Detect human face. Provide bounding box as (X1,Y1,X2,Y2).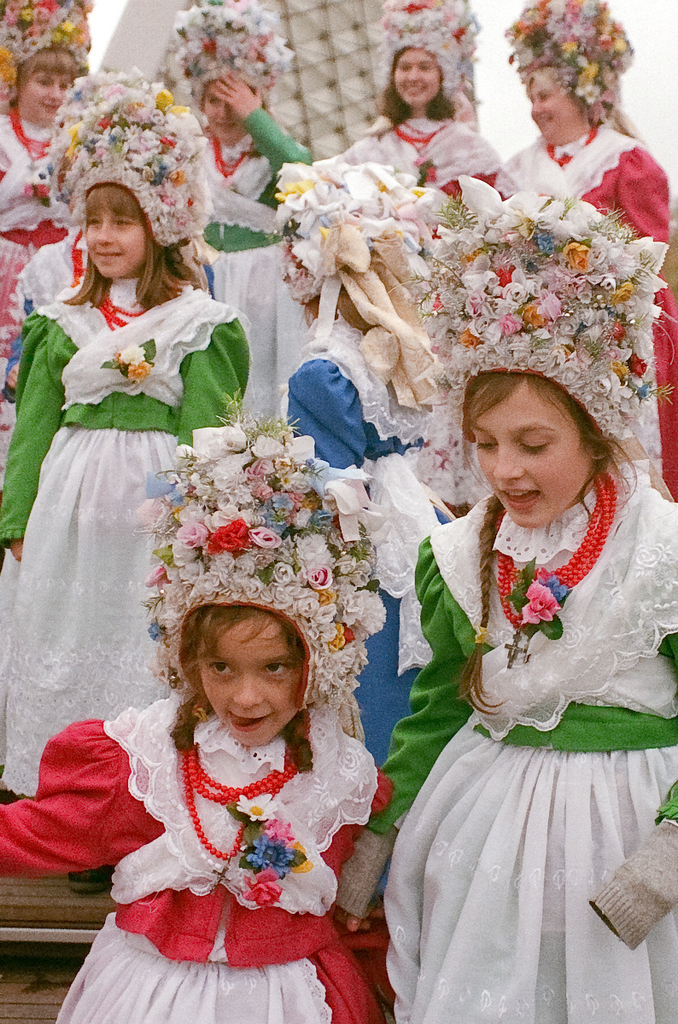
(394,48,438,108).
